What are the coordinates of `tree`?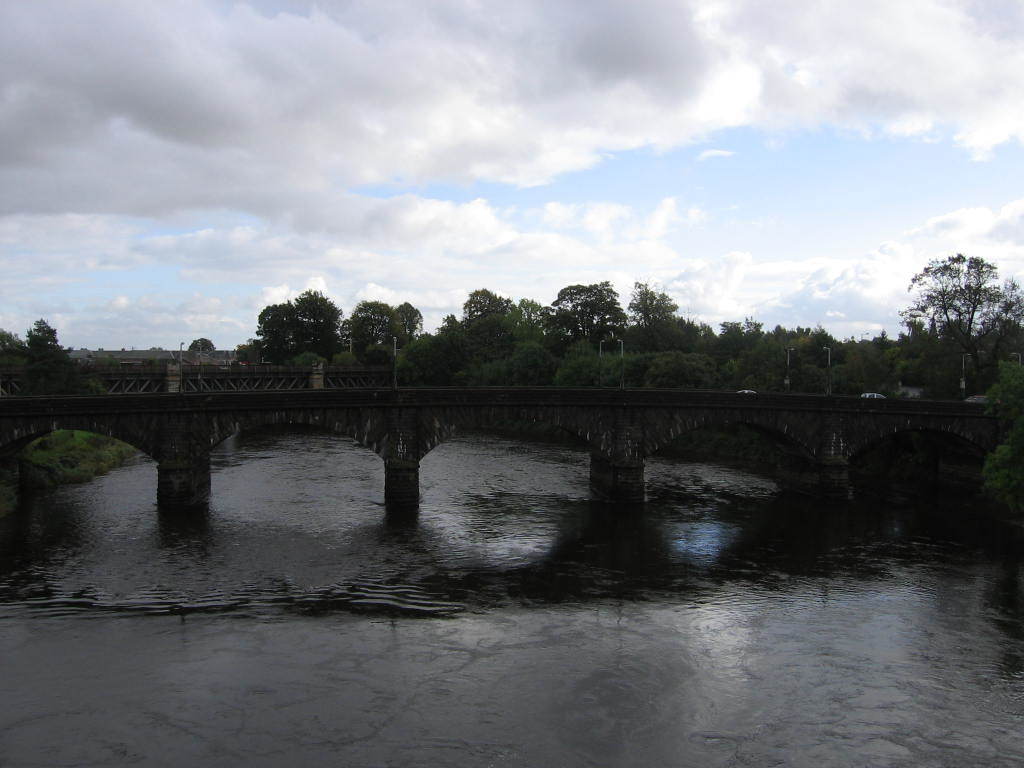
box(237, 340, 274, 367).
